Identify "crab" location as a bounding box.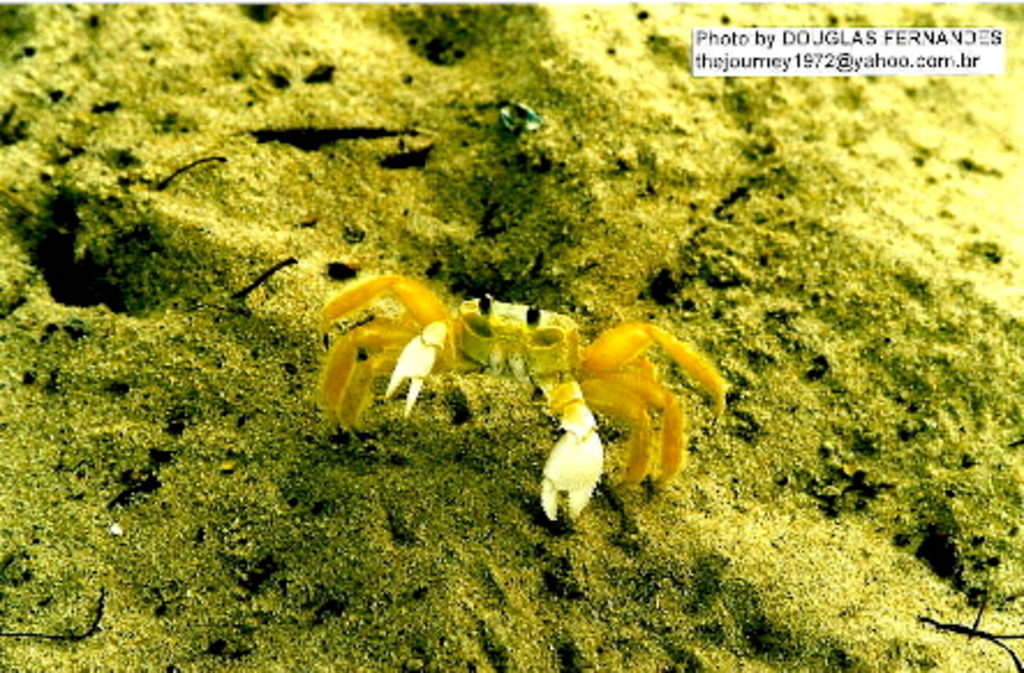
[312, 271, 733, 525].
